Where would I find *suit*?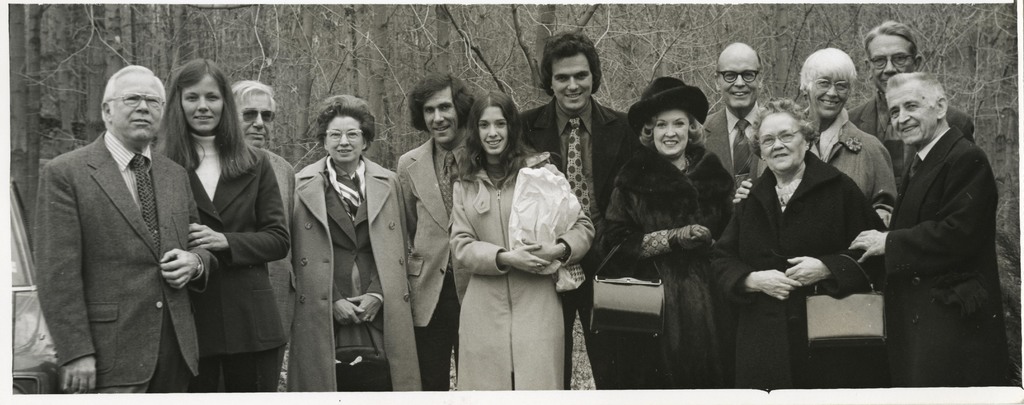
At 271/98/422/383.
